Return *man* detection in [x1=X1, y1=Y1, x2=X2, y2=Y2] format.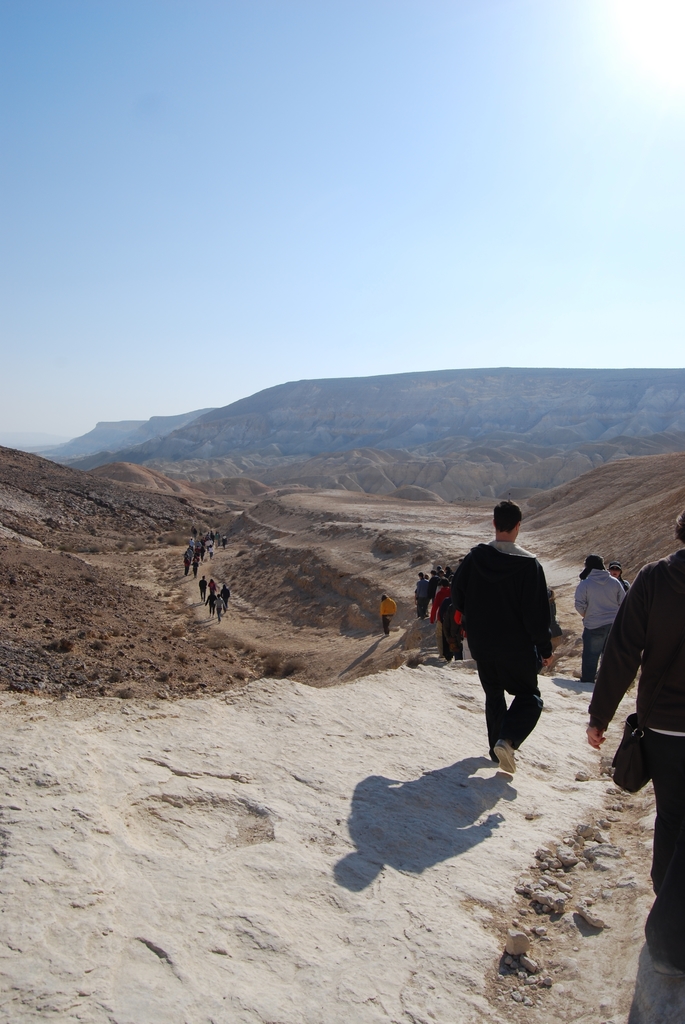
[x1=448, y1=508, x2=568, y2=777].
